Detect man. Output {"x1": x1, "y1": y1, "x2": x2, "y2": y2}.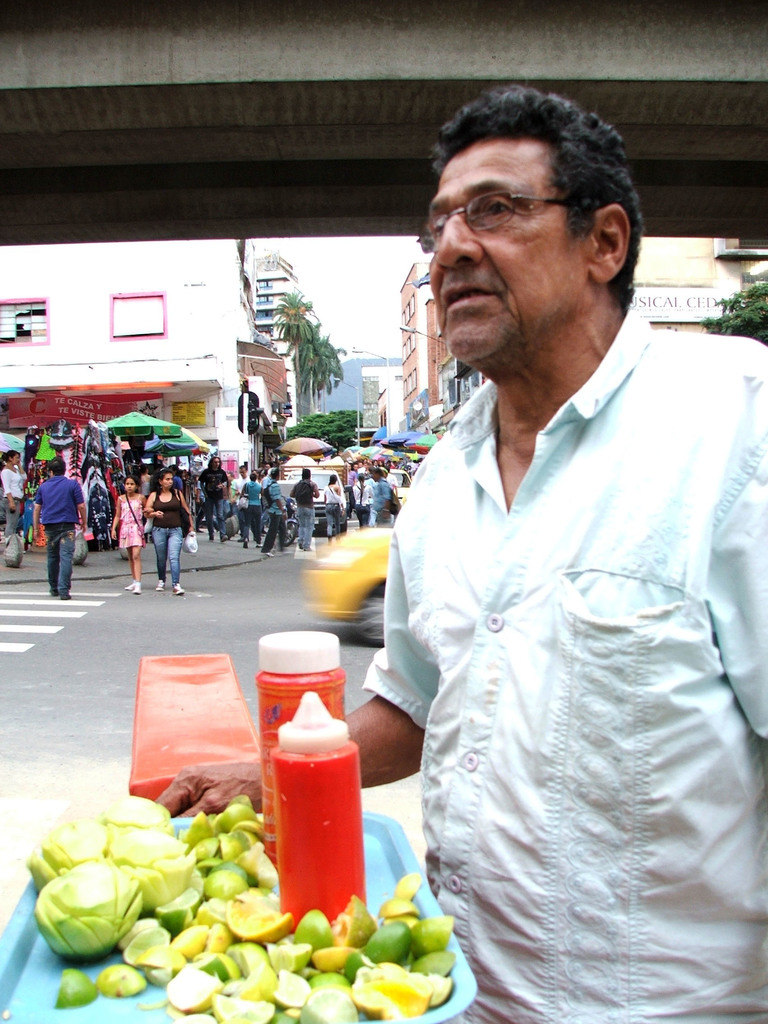
{"x1": 35, "y1": 456, "x2": 88, "y2": 596}.
